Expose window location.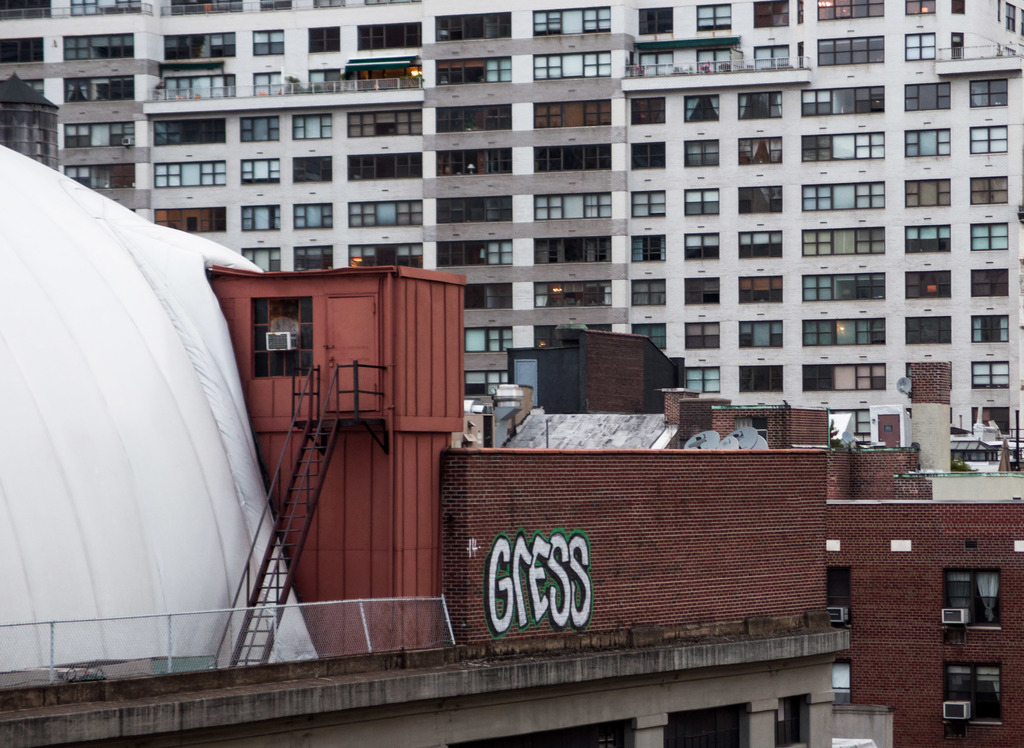
Exposed at x1=522 y1=275 x2=607 y2=316.
